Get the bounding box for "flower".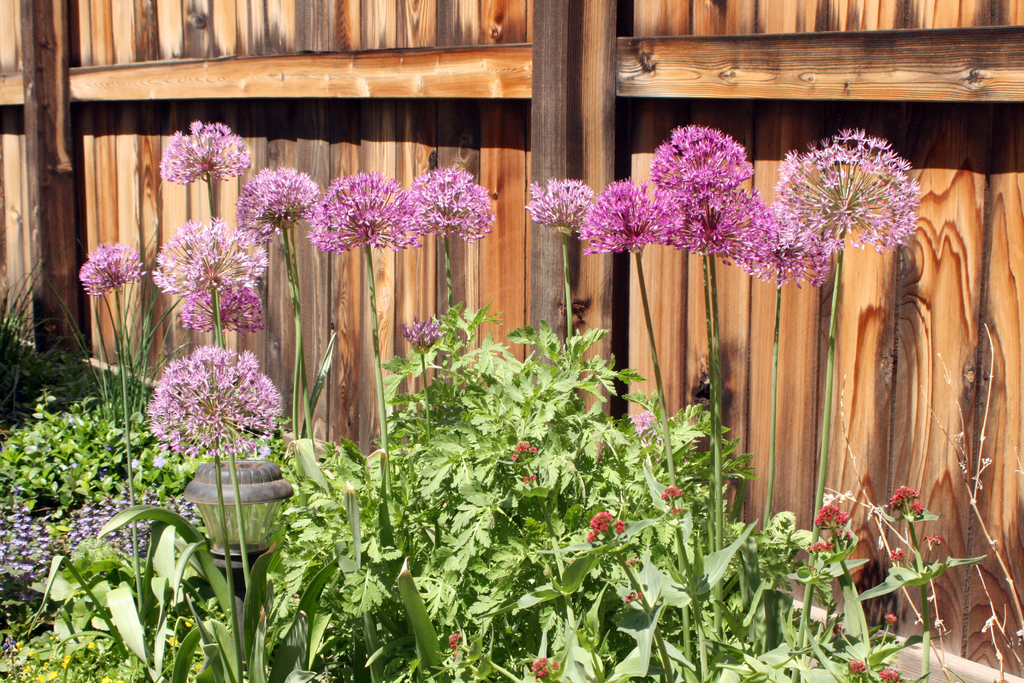
<bbox>644, 126, 751, 199</bbox>.
